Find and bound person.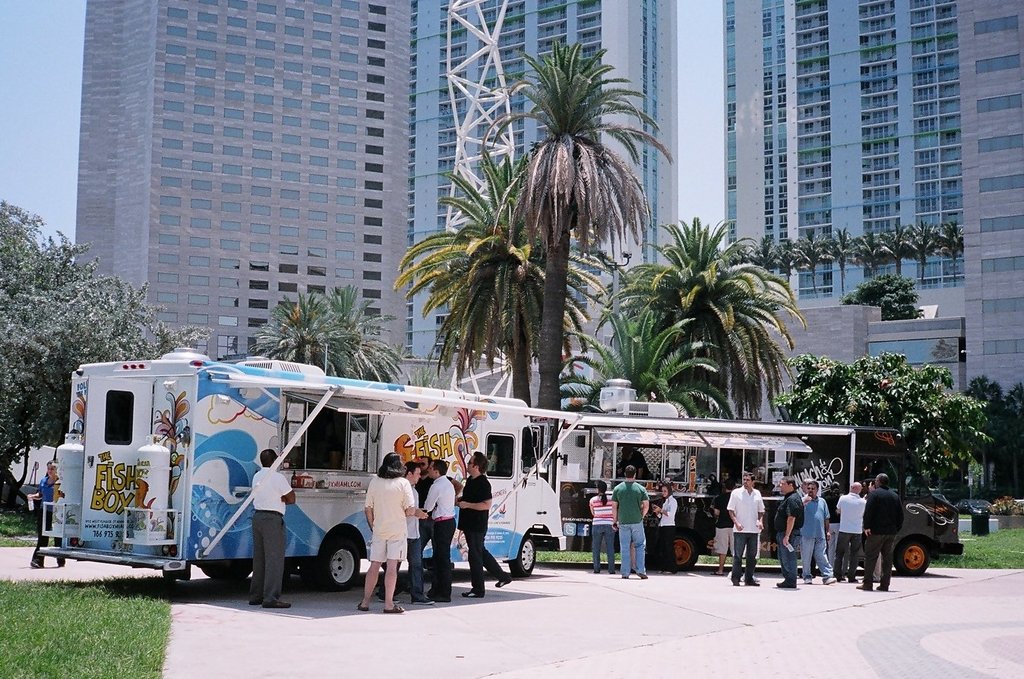
Bound: 794/476/839/587.
